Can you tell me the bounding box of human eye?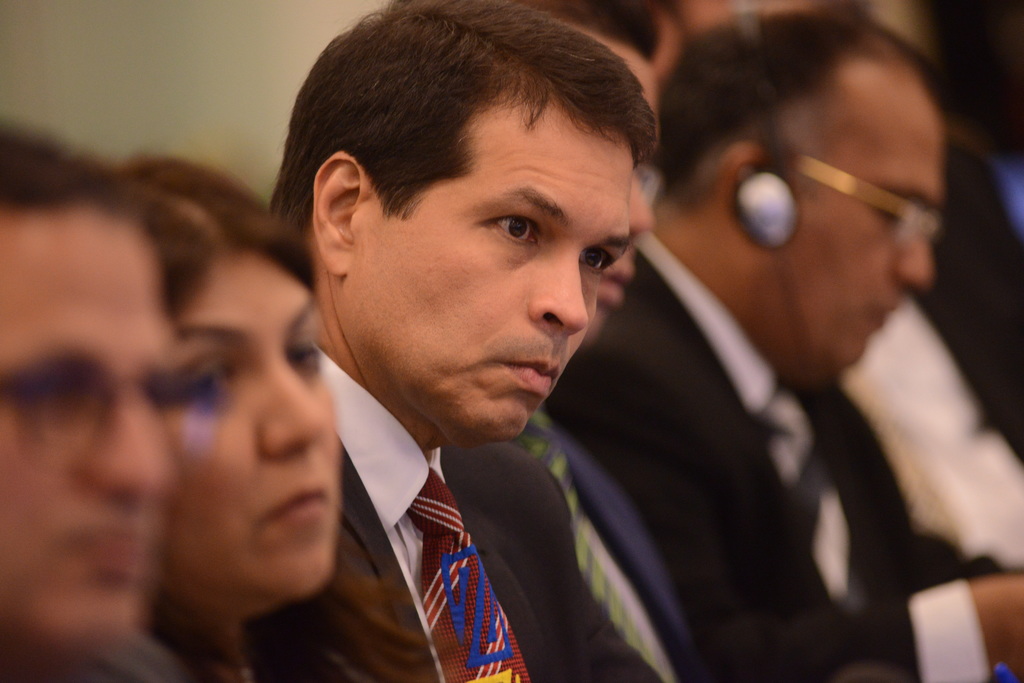
region(294, 335, 323, 367).
